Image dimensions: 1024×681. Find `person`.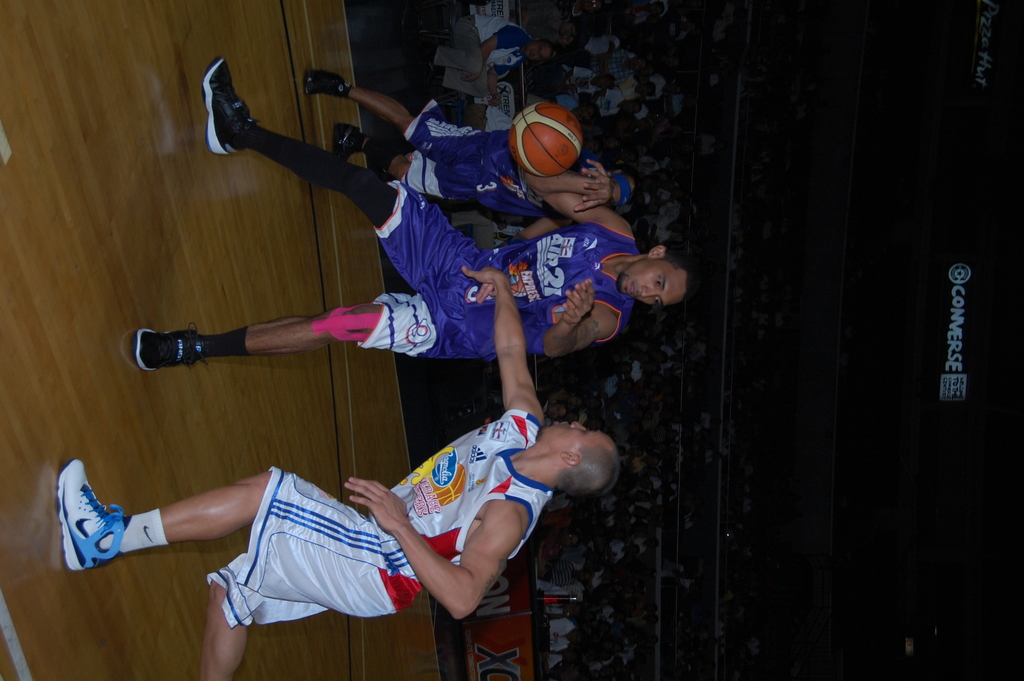
304/65/639/248.
